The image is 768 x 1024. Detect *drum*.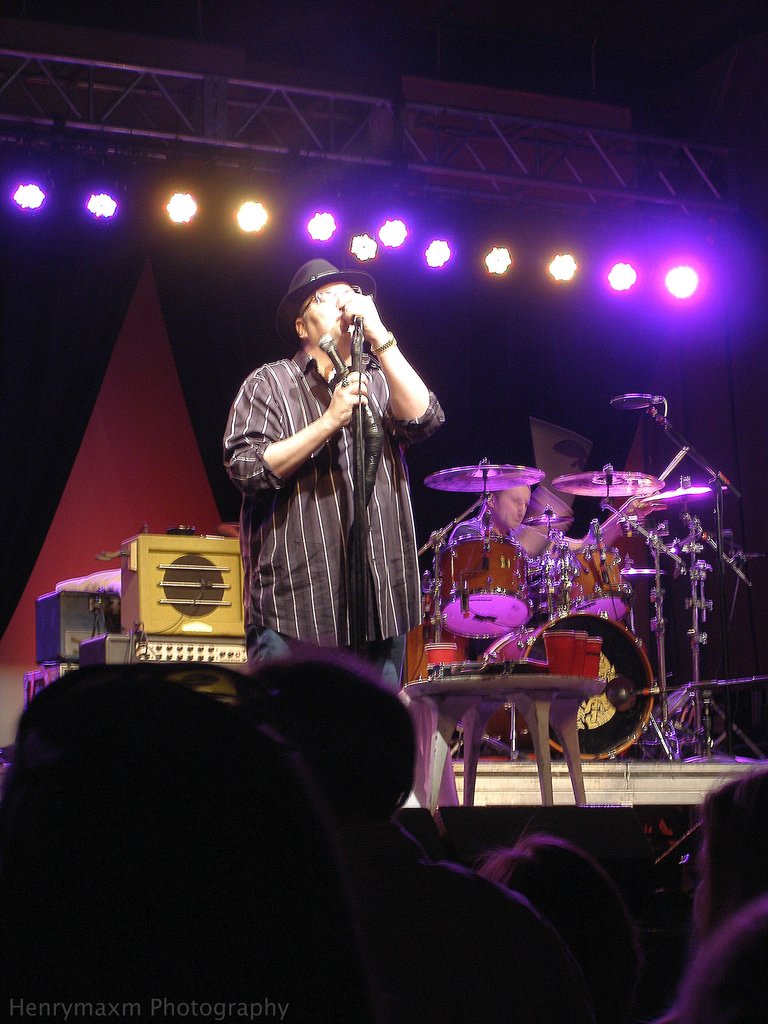
Detection: bbox=(540, 545, 634, 618).
